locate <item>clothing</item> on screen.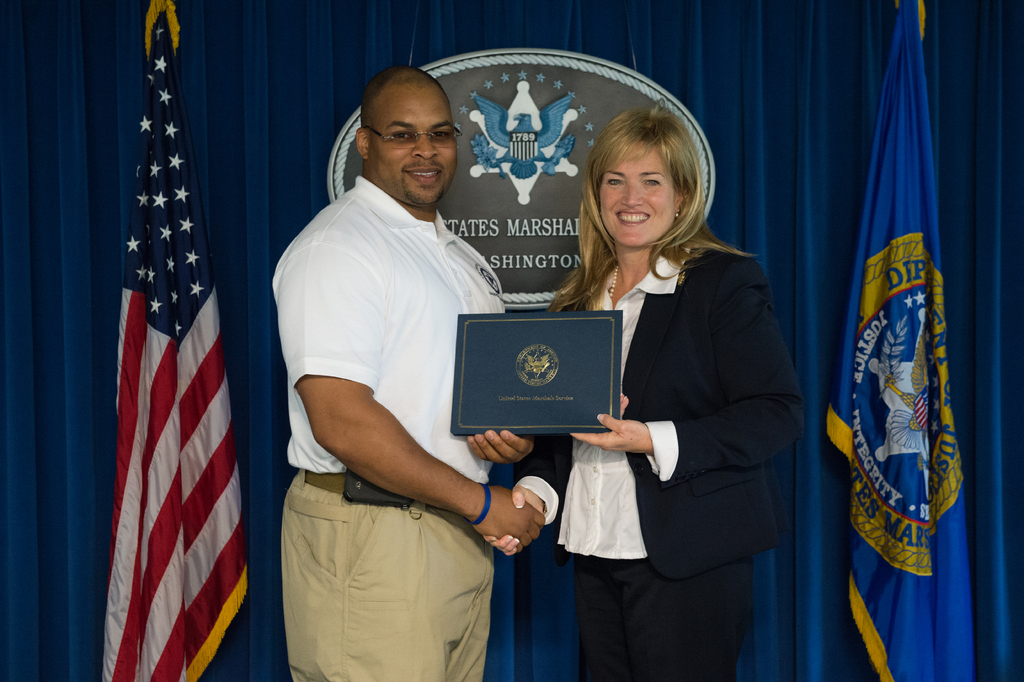
On screen at 499:229:793:681.
